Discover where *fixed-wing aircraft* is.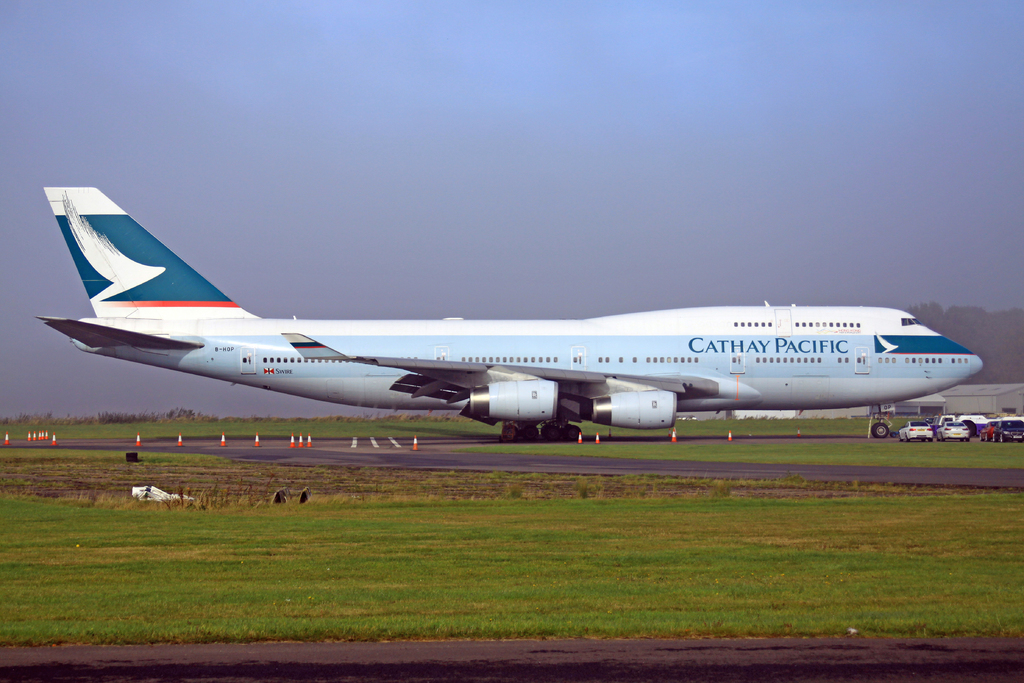
Discovered at {"left": 37, "top": 185, "right": 983, "bottom": 449}.
